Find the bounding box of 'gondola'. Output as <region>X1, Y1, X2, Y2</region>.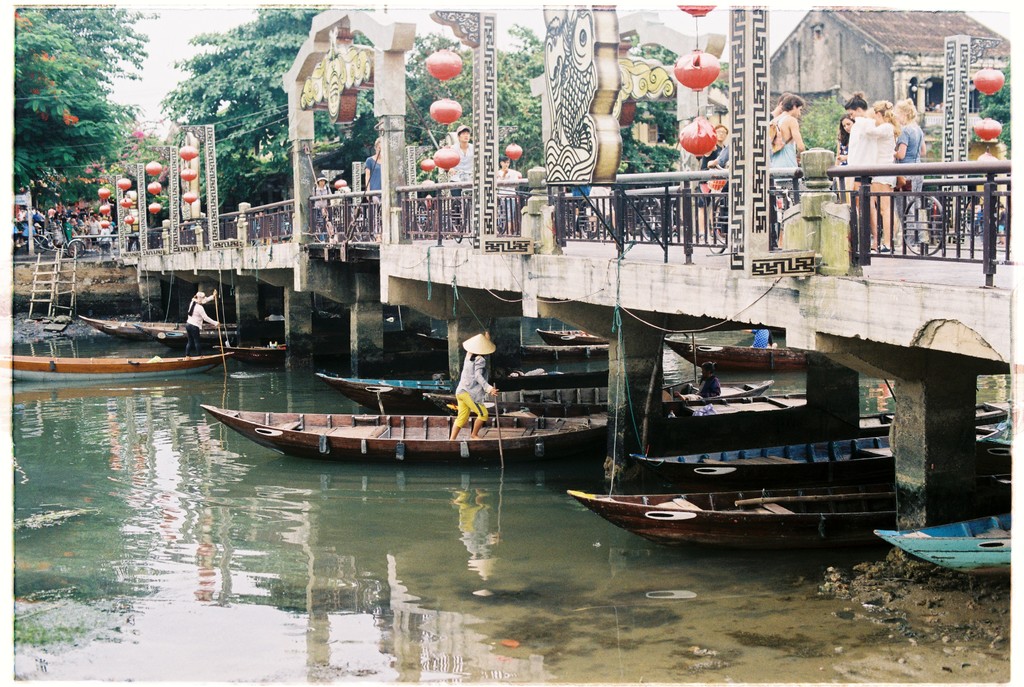
<region>232, 353, 621, 471</region>.
